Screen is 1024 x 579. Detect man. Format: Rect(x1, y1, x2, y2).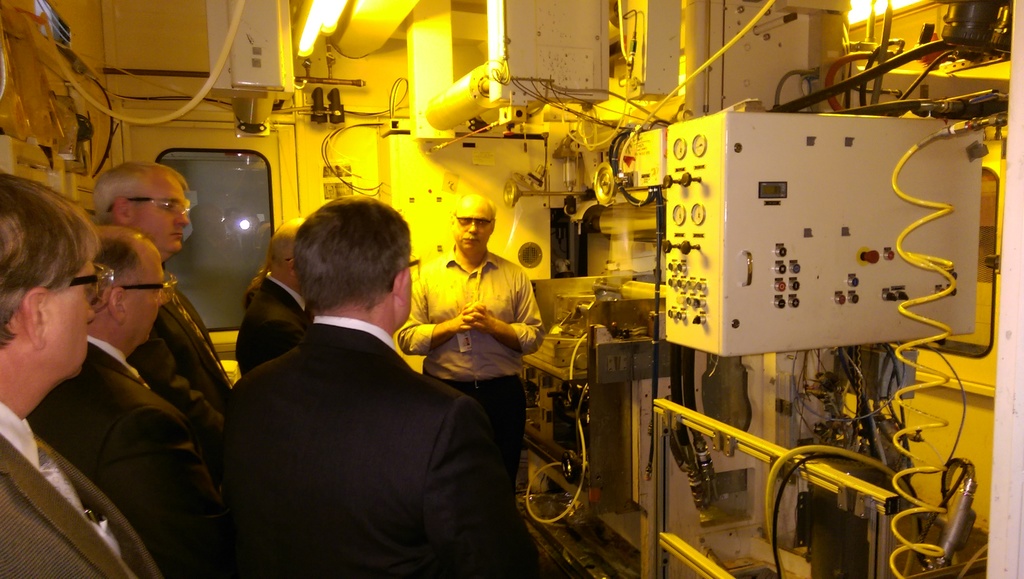
Rect(397, 189, 547, 578).
